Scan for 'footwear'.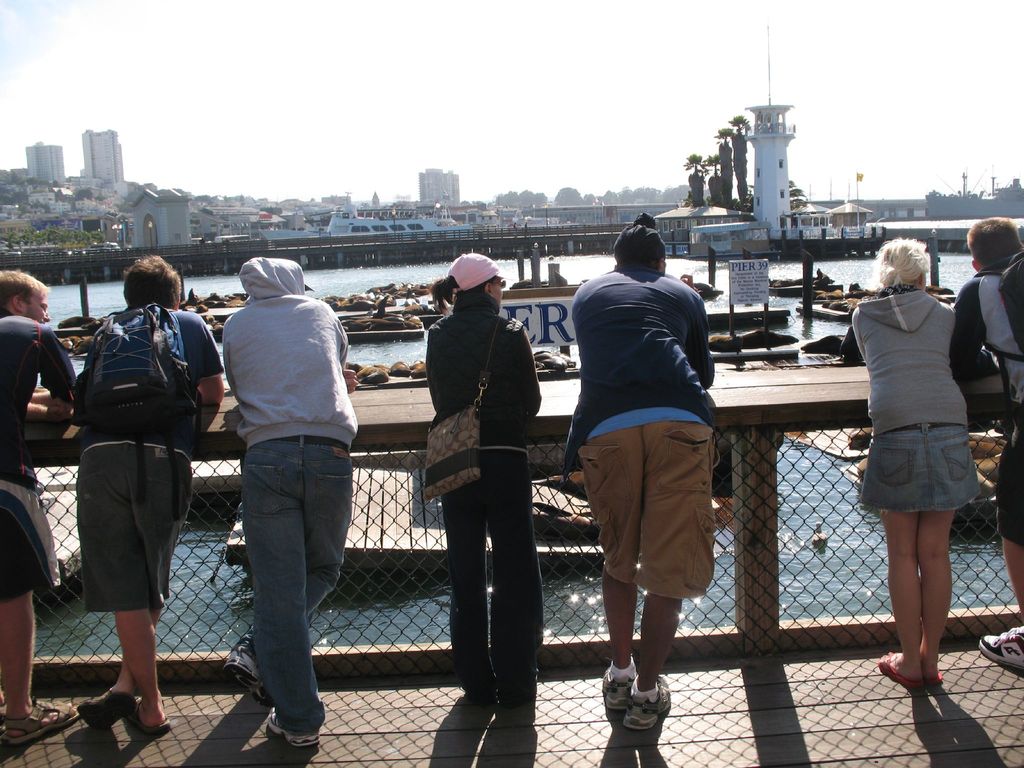
Scan result: (122, 694, 173, 733).
